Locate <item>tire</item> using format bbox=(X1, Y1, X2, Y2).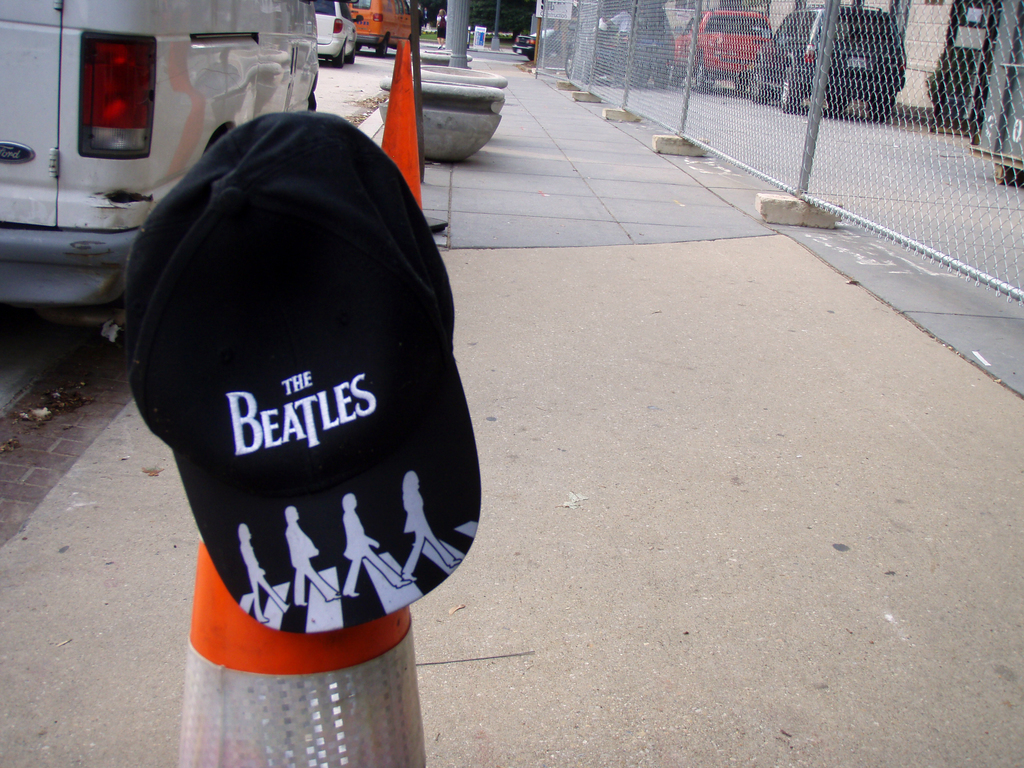
bbox=(777, 70, 803, 115).
